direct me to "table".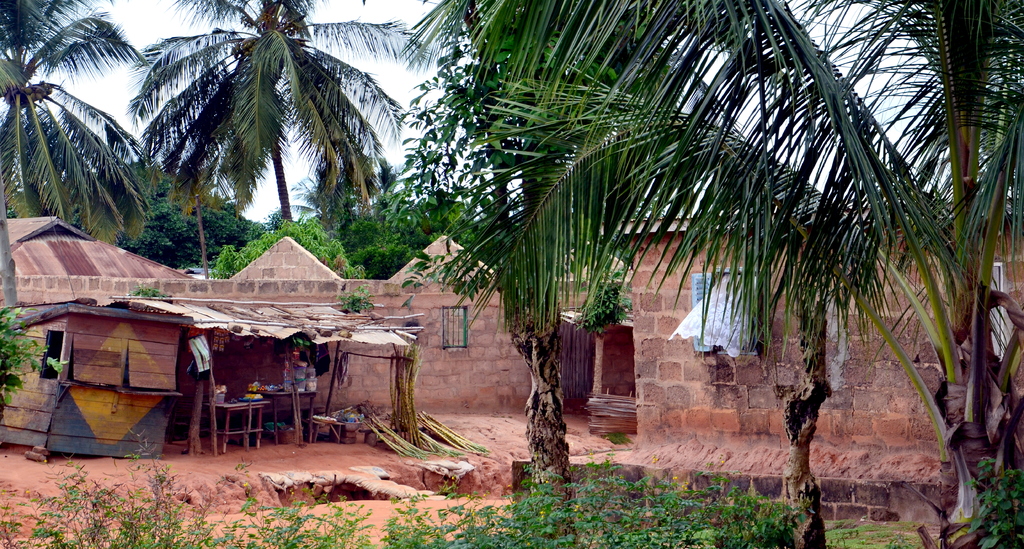
Direction: 252/388/321/443.
